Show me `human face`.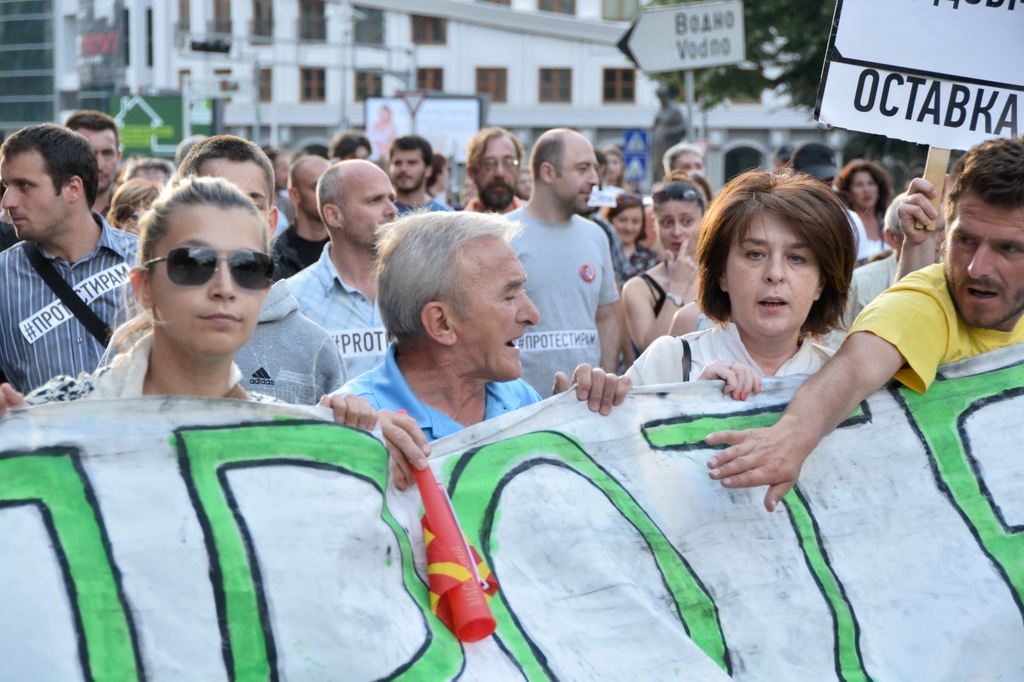
`human face` is here: left=458, top=239, right=539, bottom=383.
